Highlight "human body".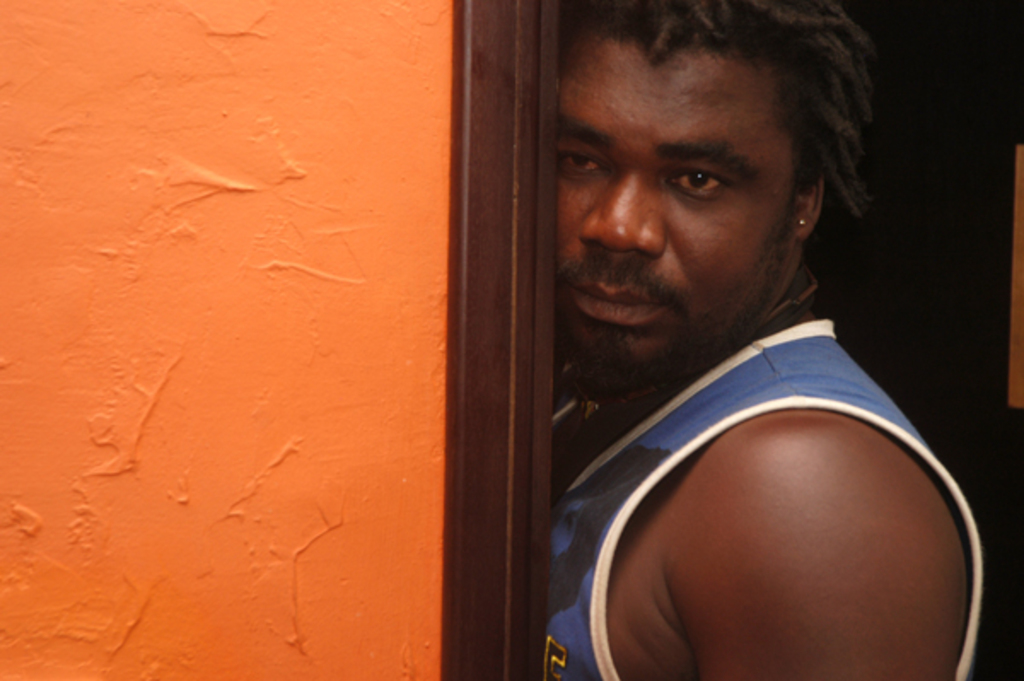
Highlighted region: crop(500, 0, 993, 679).
